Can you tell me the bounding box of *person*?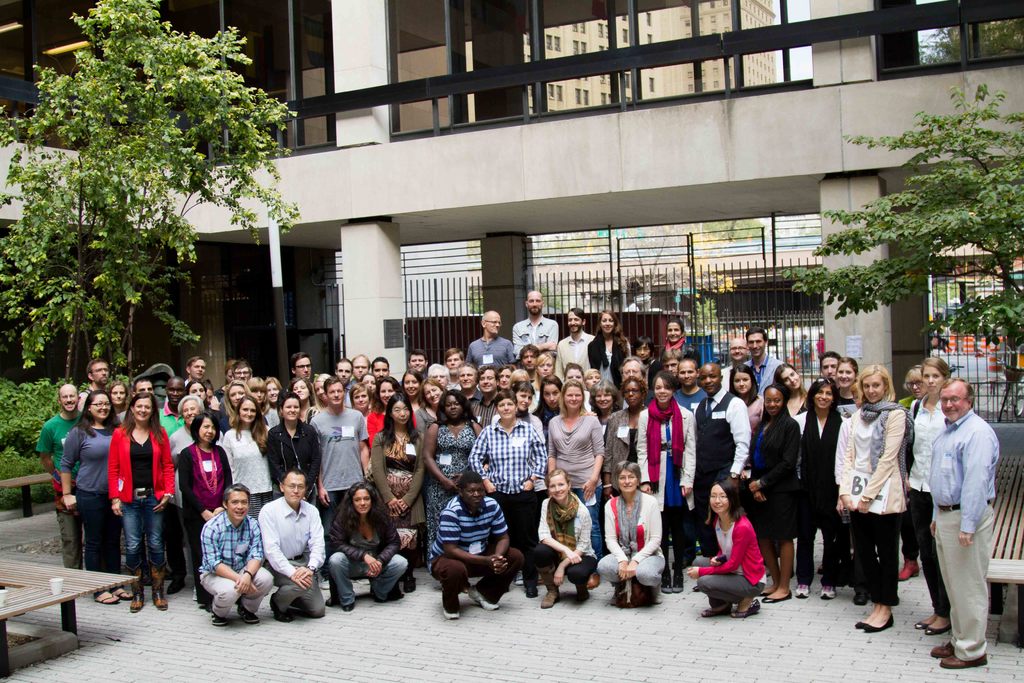
[201, 481, 262, 628].
